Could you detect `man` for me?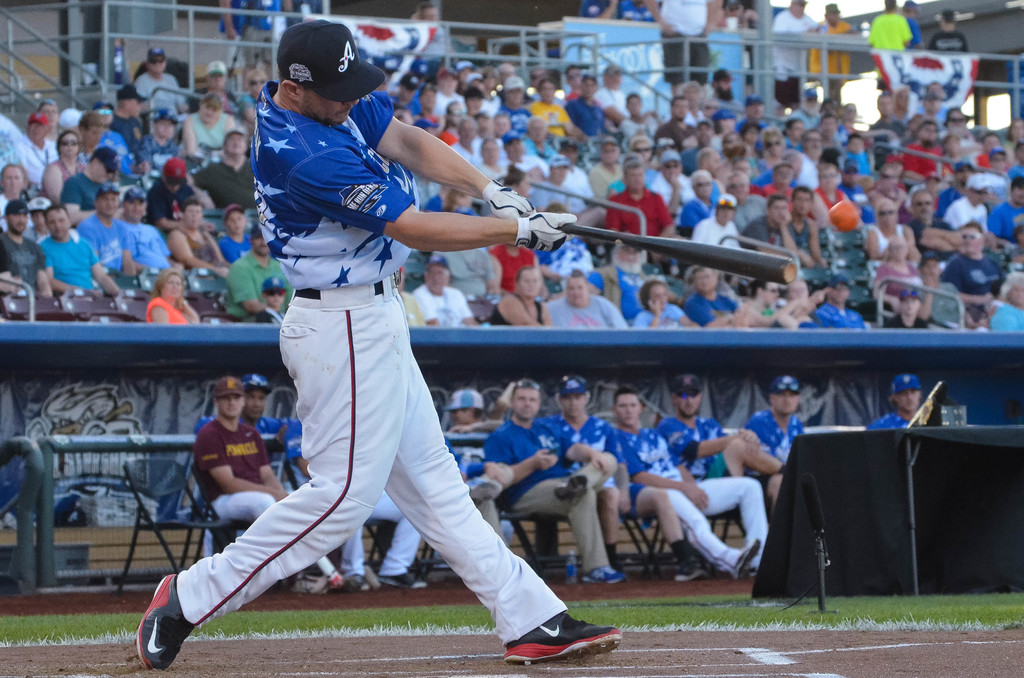
Detection result: box=[111, 86, 155, 186].
